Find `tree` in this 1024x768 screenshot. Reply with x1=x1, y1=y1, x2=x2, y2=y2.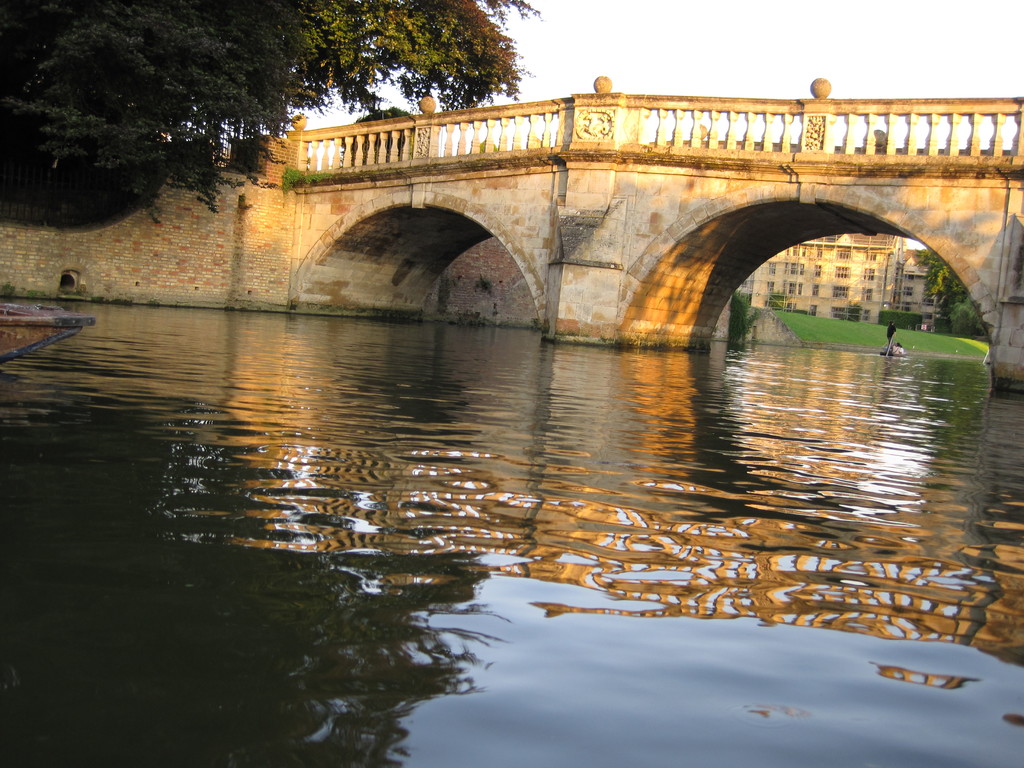
x1=727, y1=291, x2=758, y2=355.
